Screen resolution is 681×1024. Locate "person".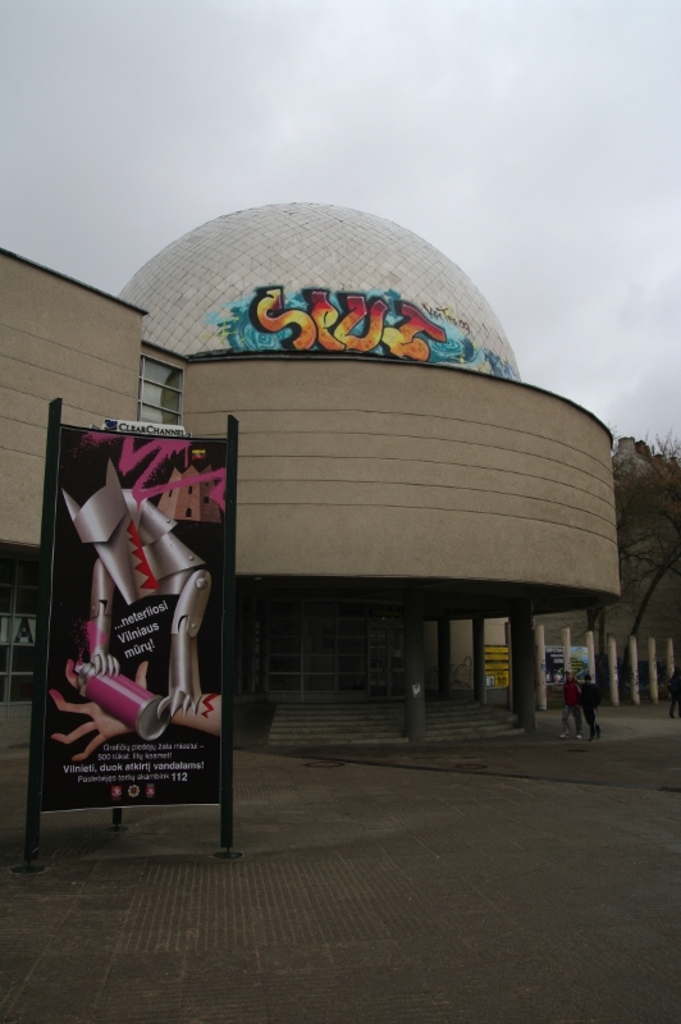
select_region(50, 658, 223, 762).
